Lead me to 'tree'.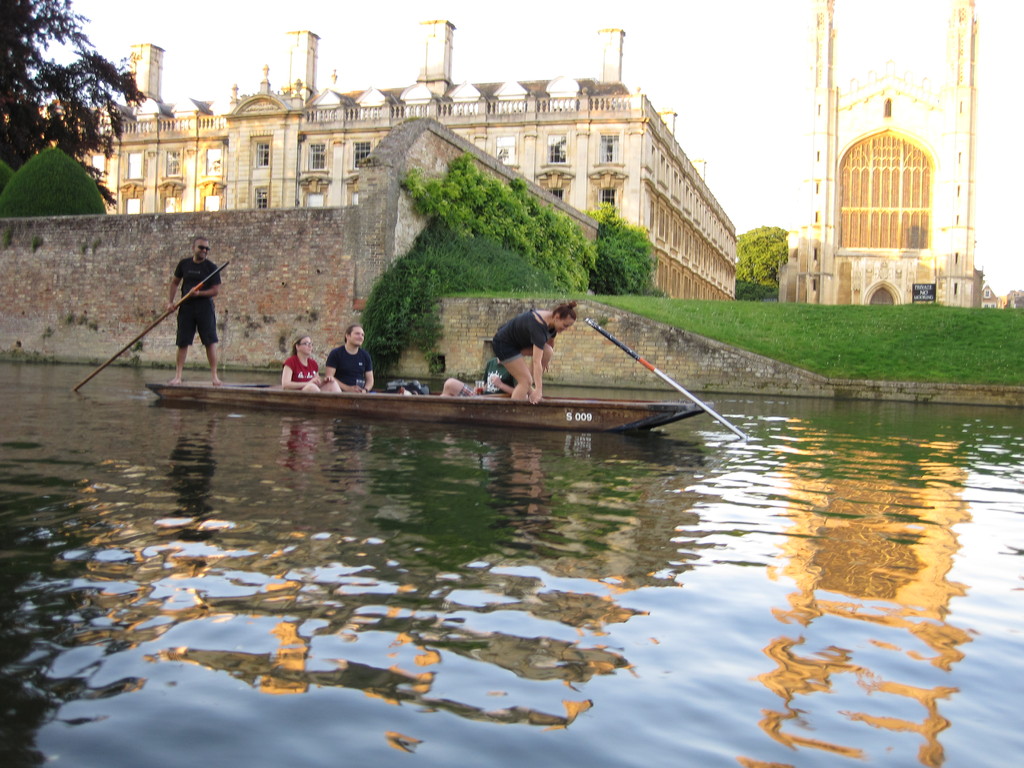
Lead to box=[0, 0, 148, 205].
